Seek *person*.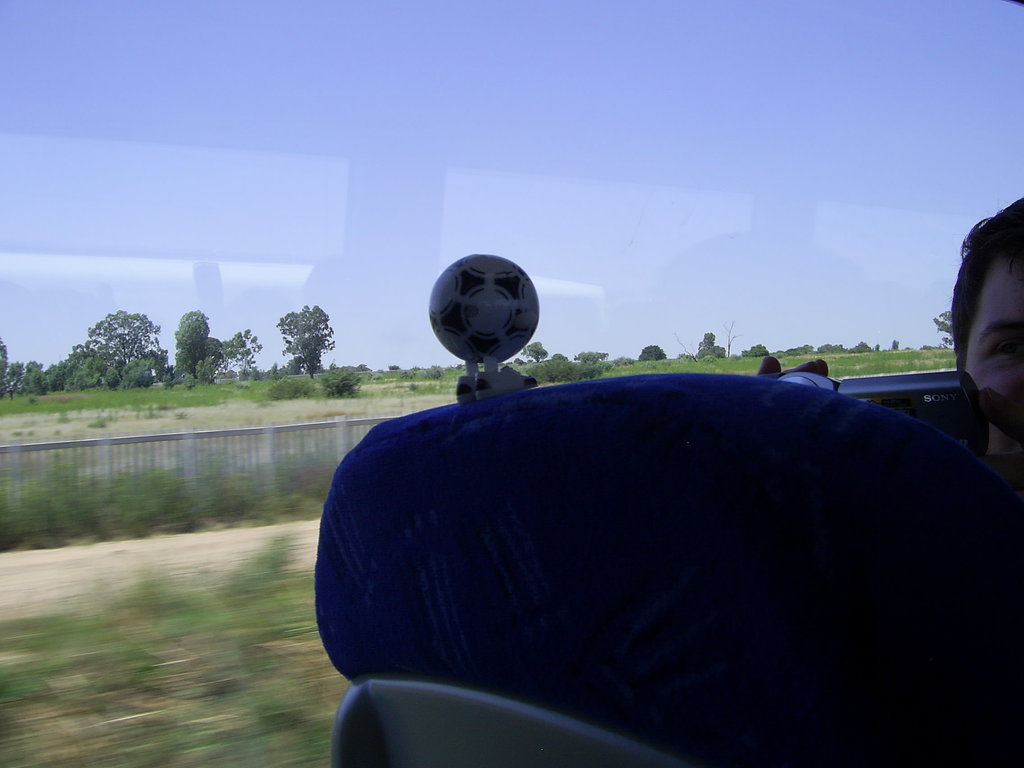
<bbox>957, 183, 1023, 500</bbox>.
